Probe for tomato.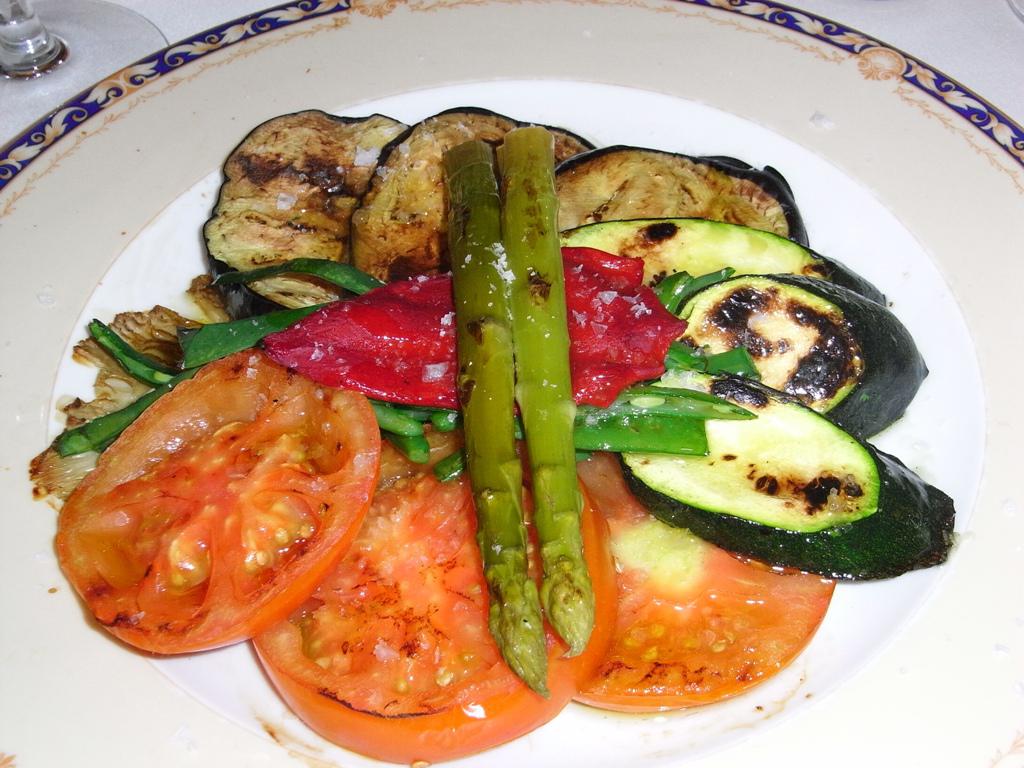
Probe result: [571,453,845,713].
